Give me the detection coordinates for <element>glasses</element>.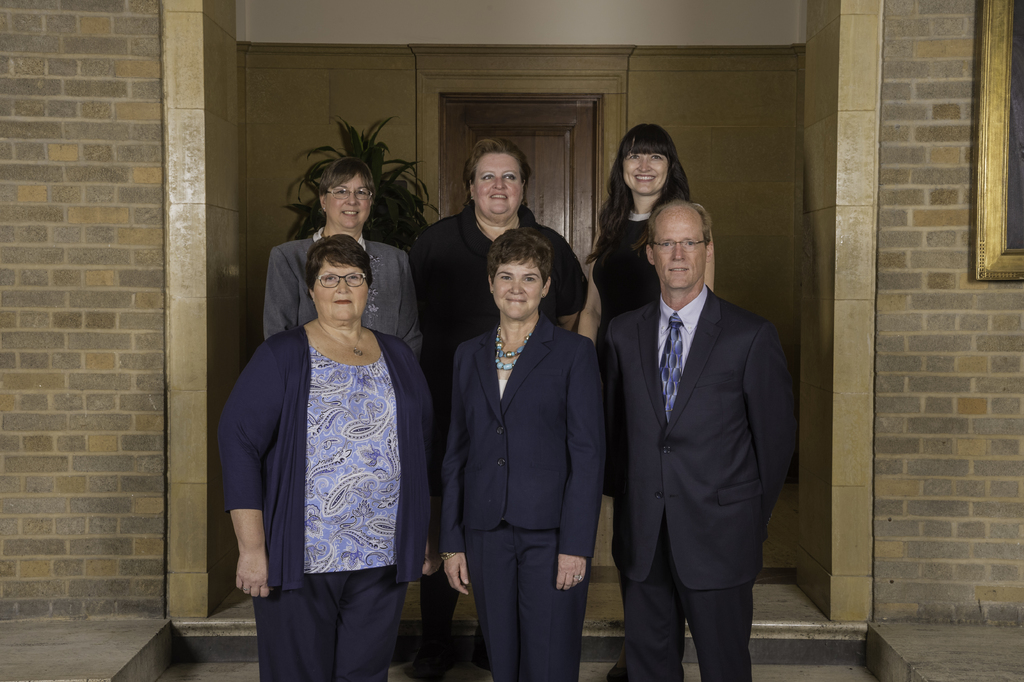
316, 274, 369, 285.
